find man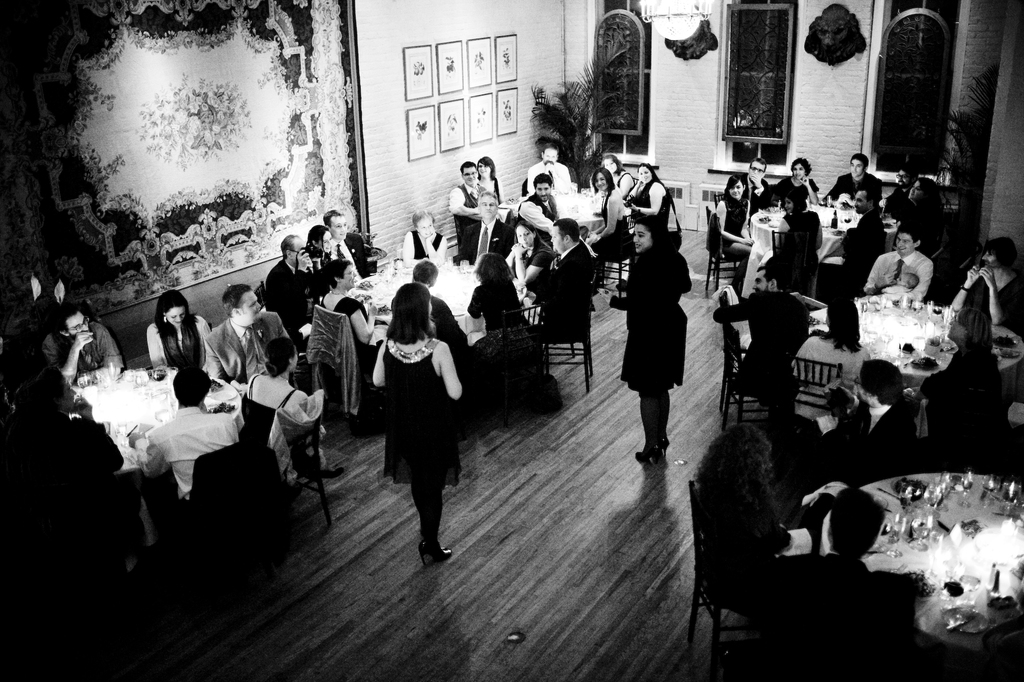
(left=456, top=189, right=513, bottom=267)
